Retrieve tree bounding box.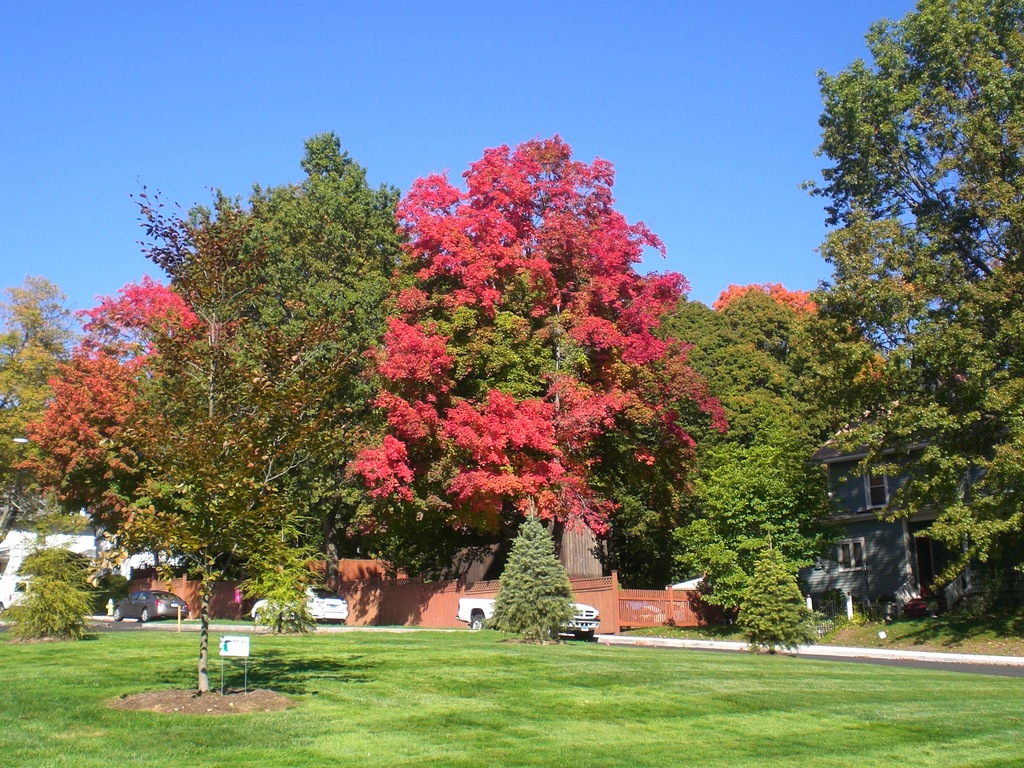
Bounding box: select_region(338, 120, 726, 541).
